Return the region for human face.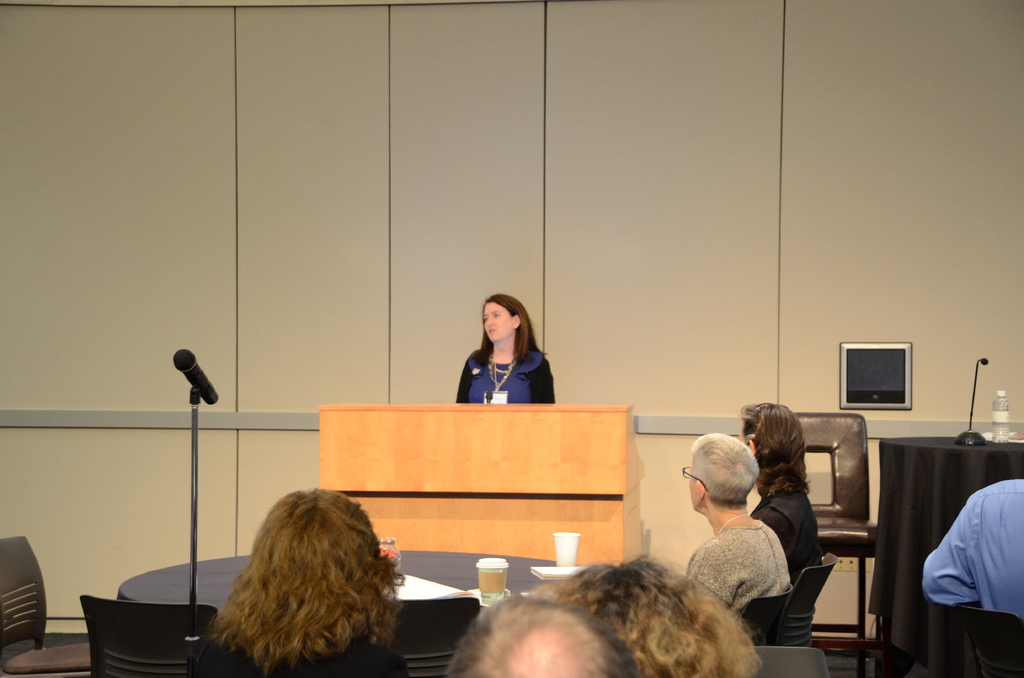
687/467/703/508.
